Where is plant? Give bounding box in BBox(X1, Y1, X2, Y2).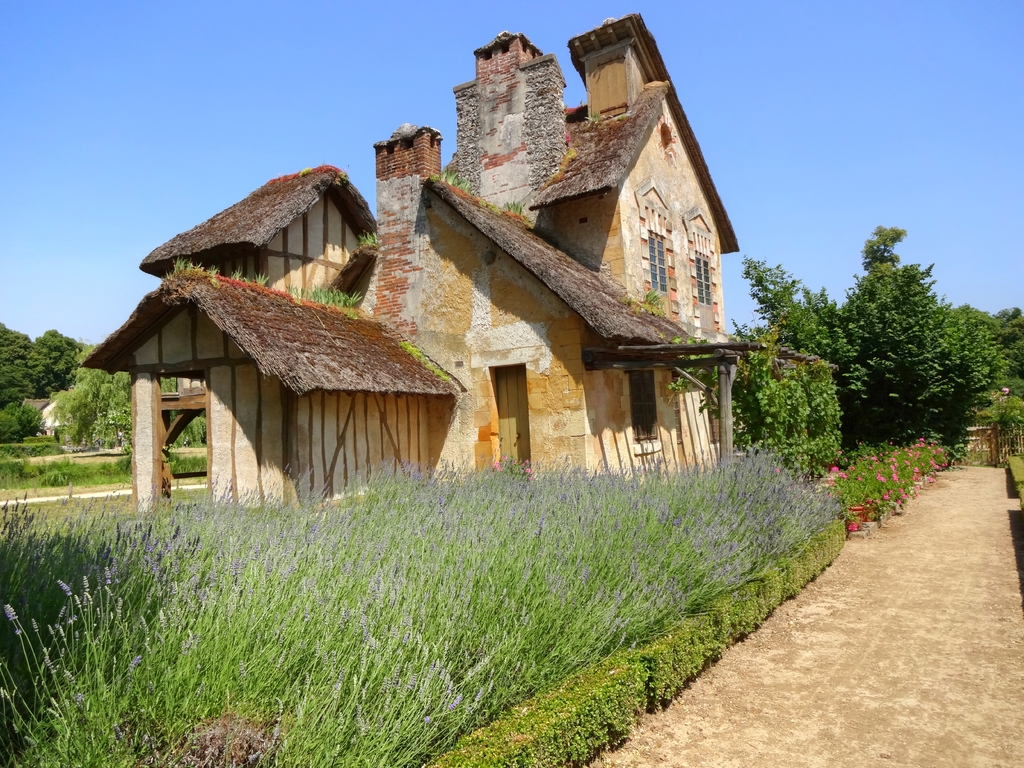
BBox(981, 388, 1023, 465).
